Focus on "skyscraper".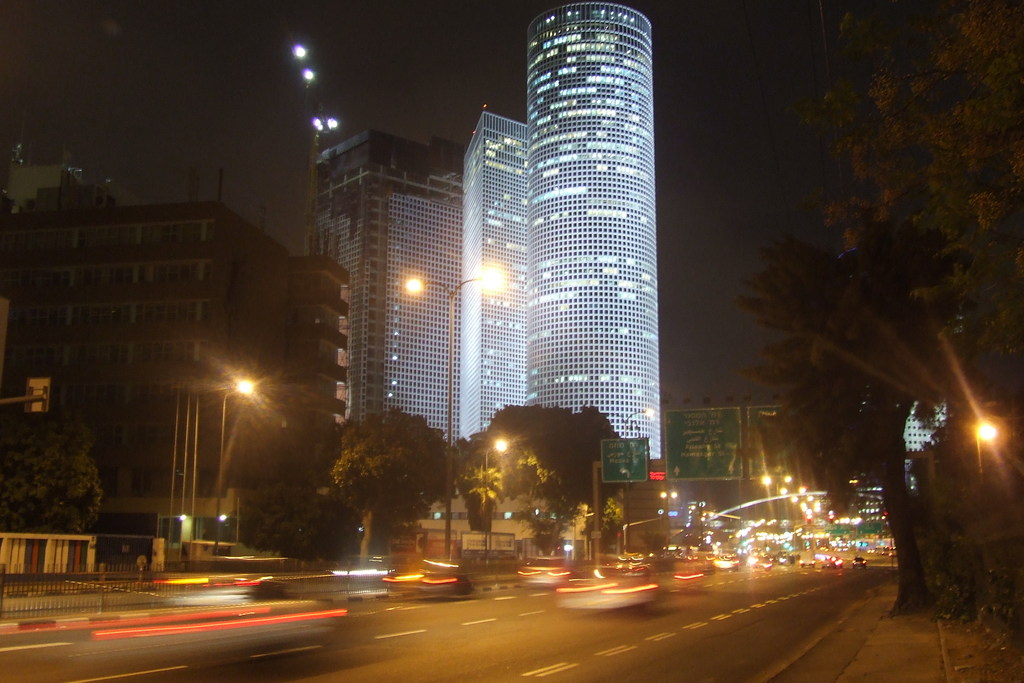
Focused at box=[298, 128, 458, 486].
